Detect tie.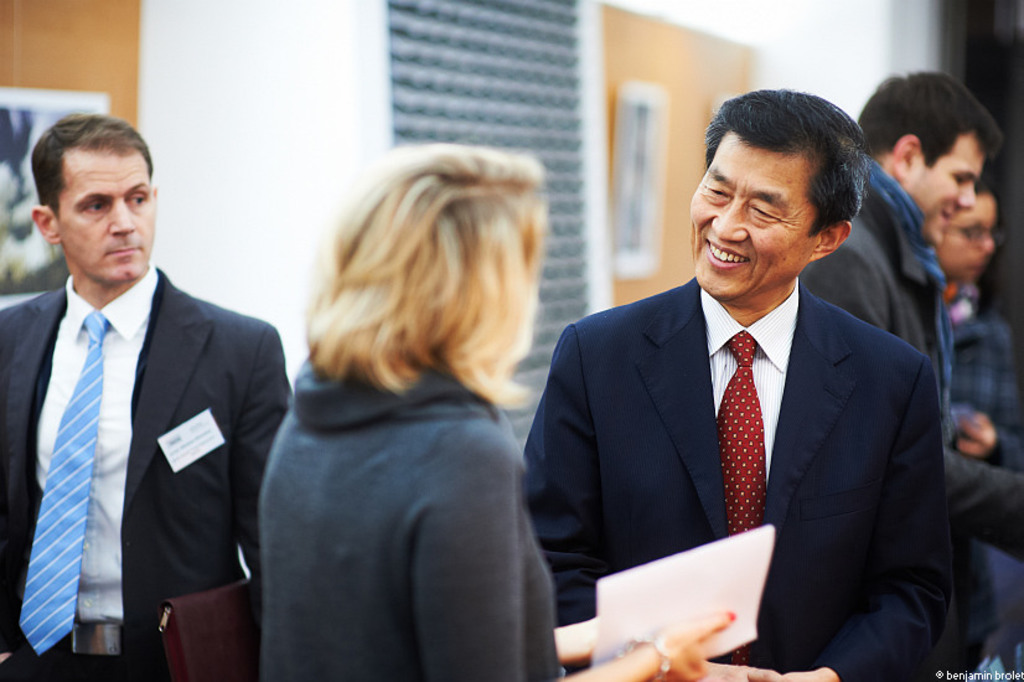
Detected at [x1=715, y1=331, x2=766, y2=533].
